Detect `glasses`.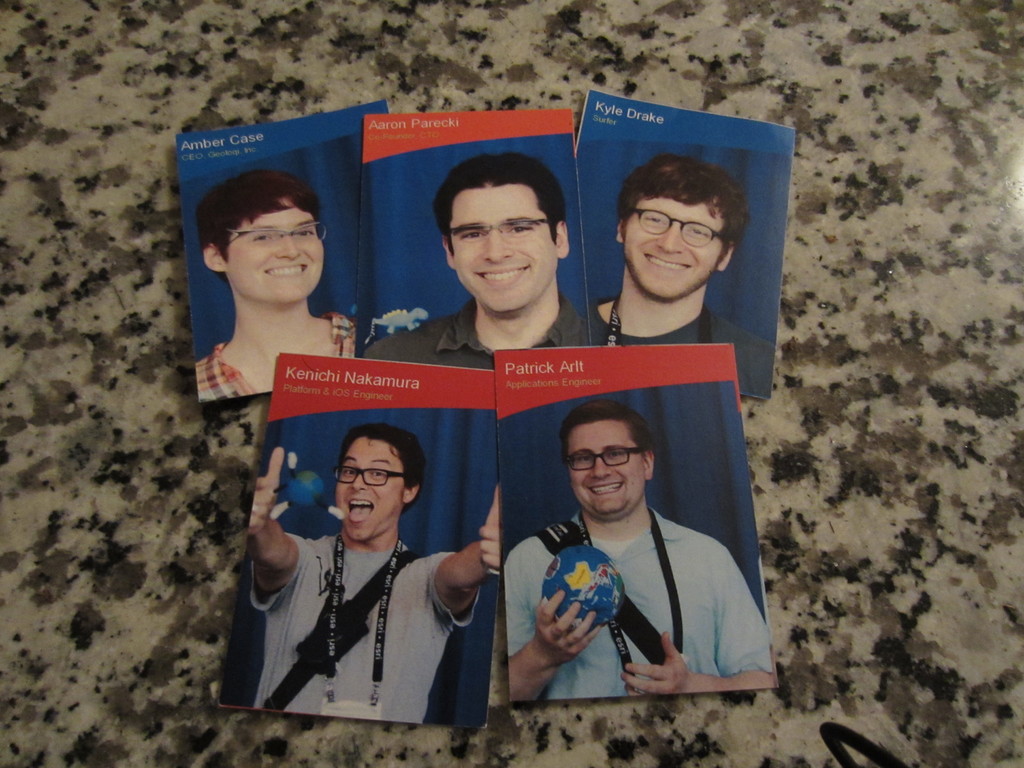
Detected at <bbox>330, 463, 406, 490</bbox>.
